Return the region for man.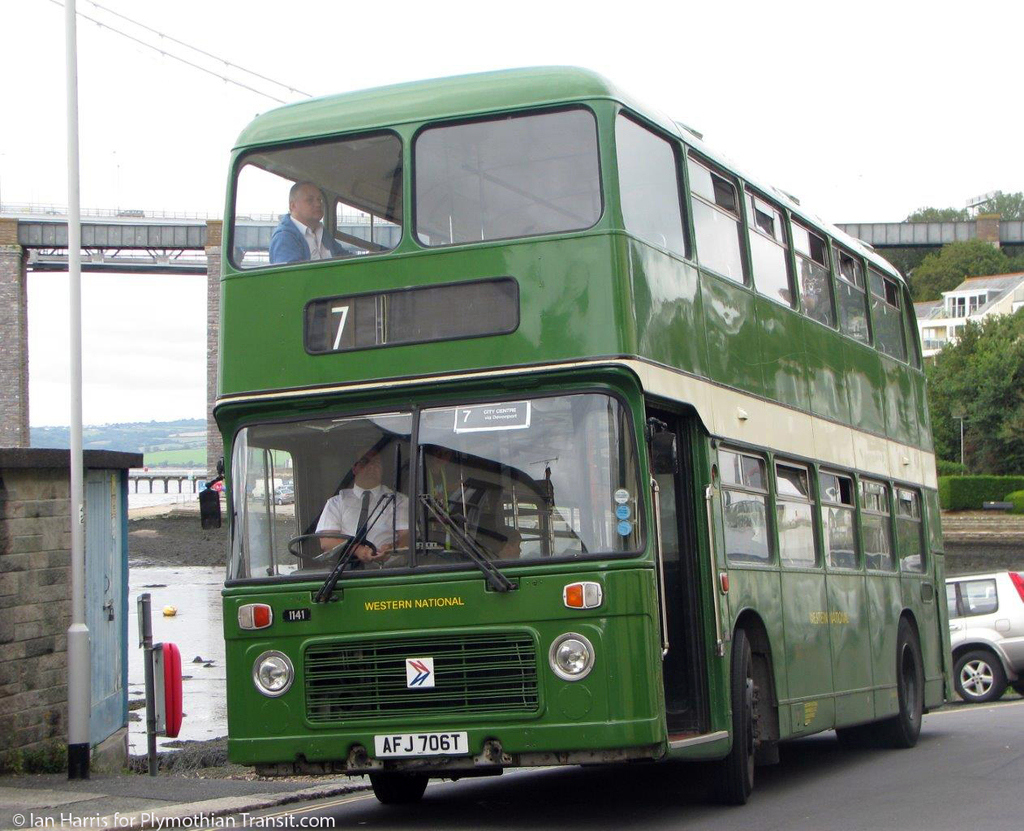
left=265, top=174, right=356, bottom=273.
